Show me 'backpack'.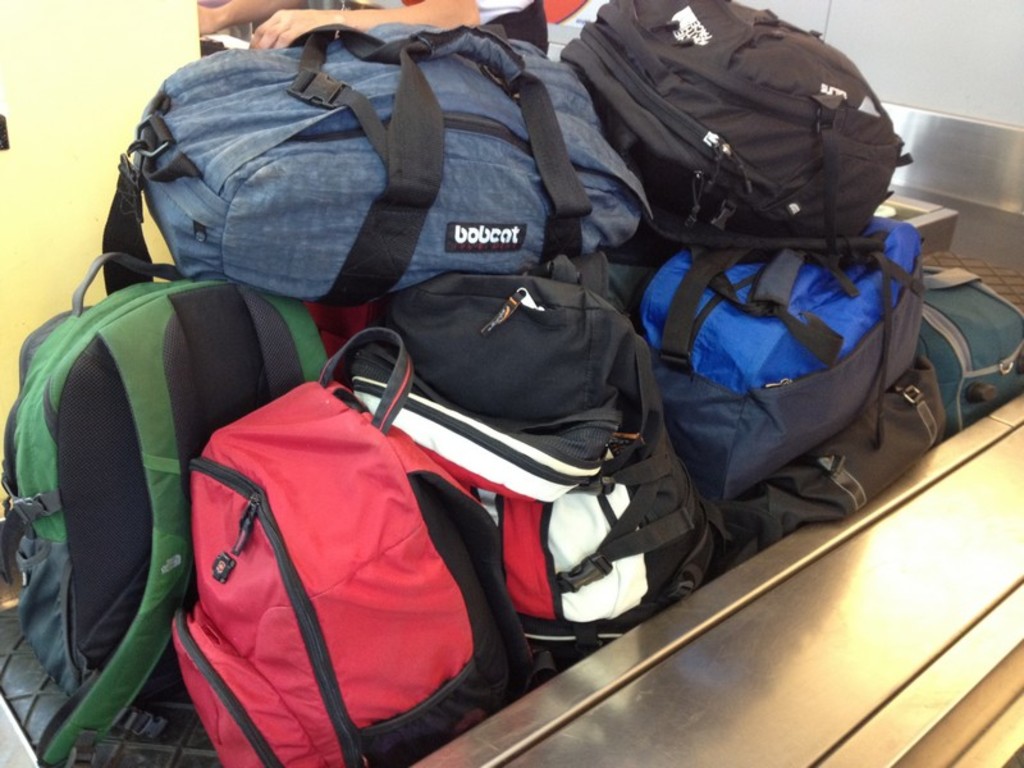
'backpack' is here: pyautogui.locateOnScreen(163, 326, 563, 767).
